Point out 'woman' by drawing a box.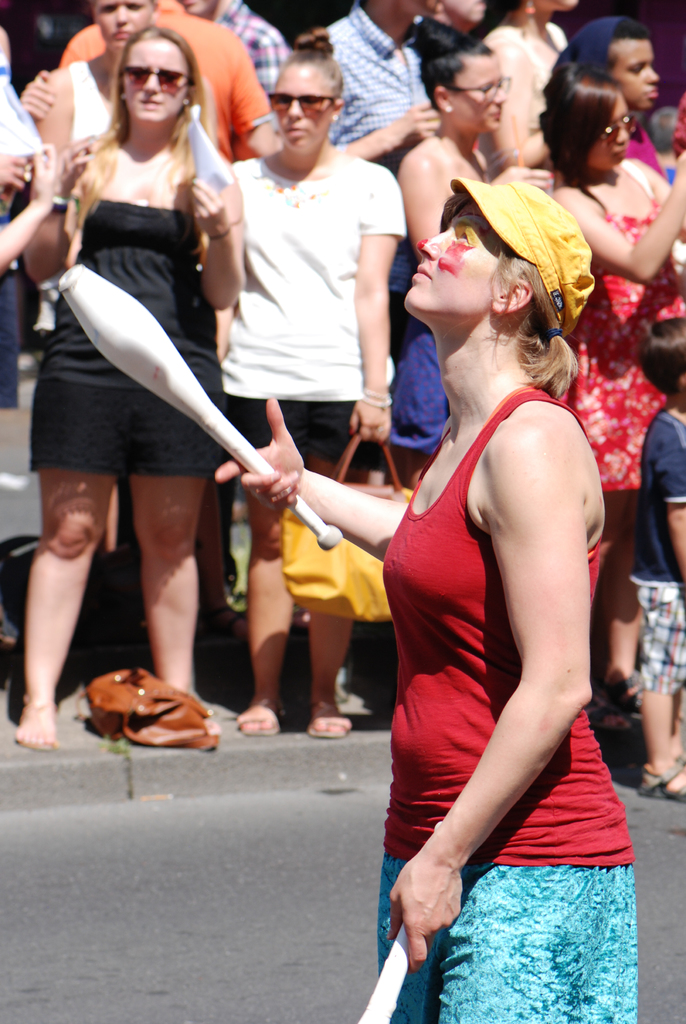
(208, 26, 407, 744).
